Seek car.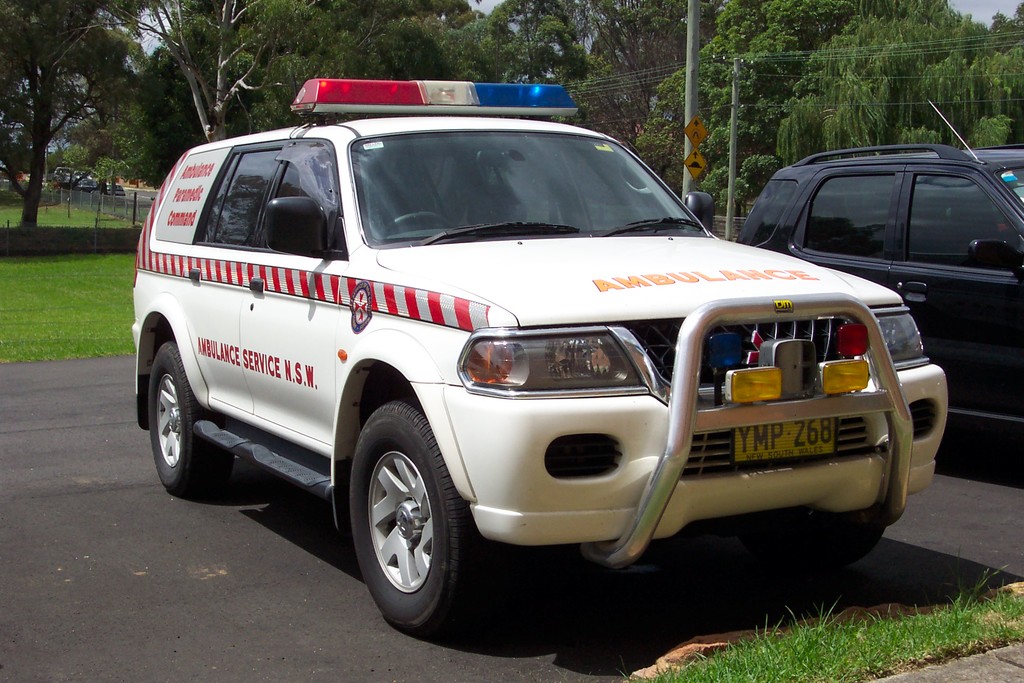
BBox(92, 183, 125, 201).
